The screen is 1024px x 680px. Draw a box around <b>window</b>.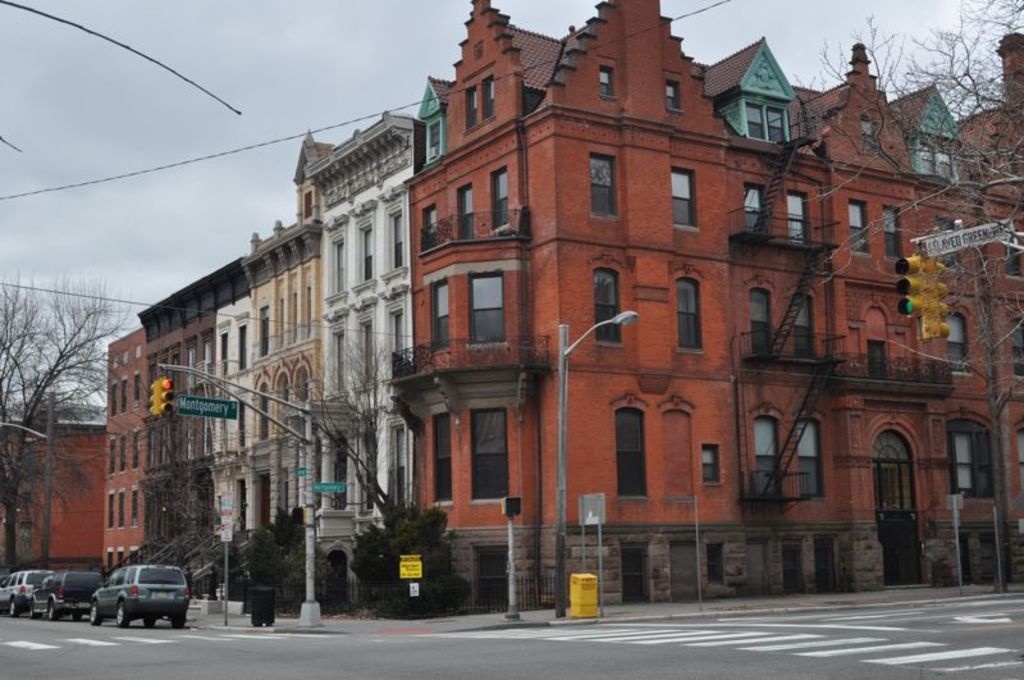
Rect(867, 343, 887, 375).
